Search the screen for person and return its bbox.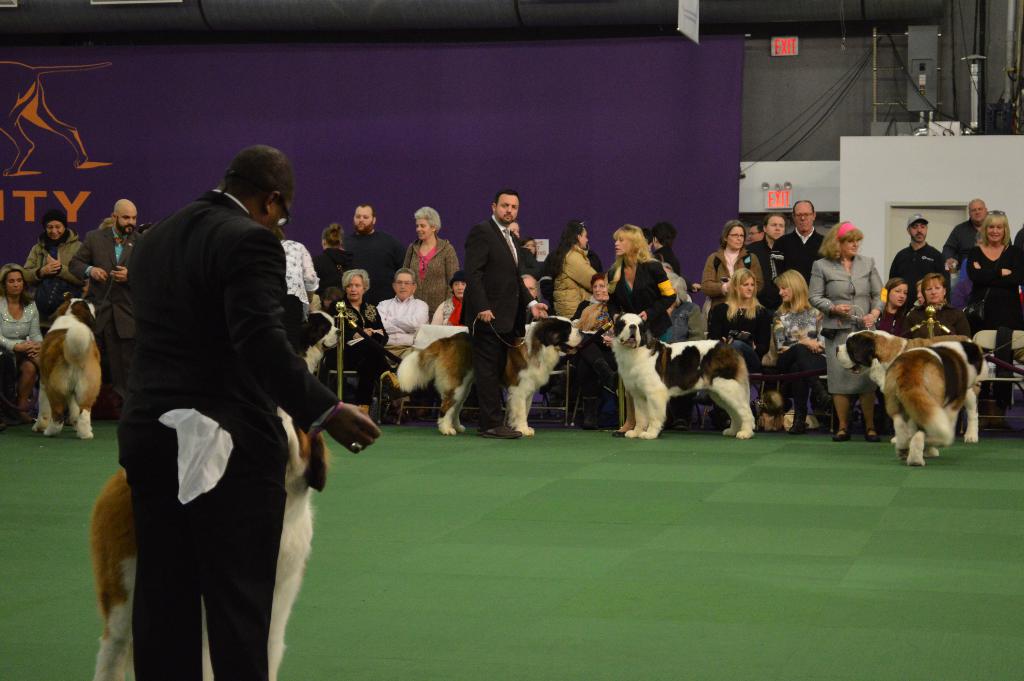
Found: box=[458, 167, 535, 429].
